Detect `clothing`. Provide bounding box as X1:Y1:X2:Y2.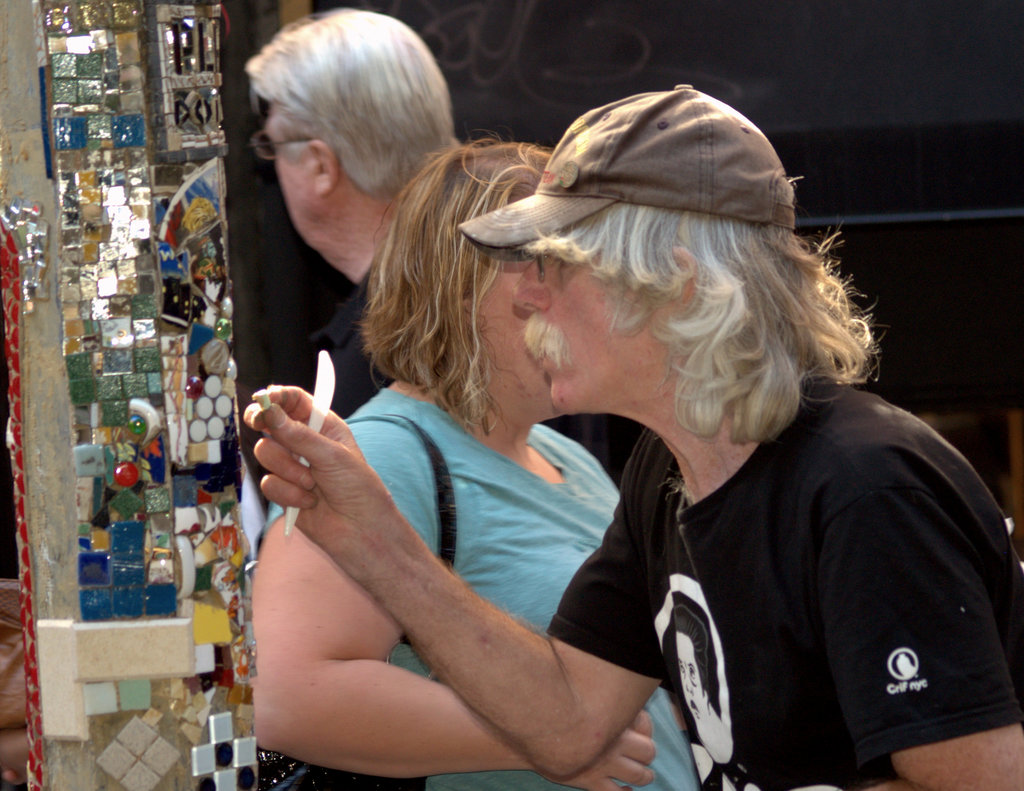
277:258:392:420.
